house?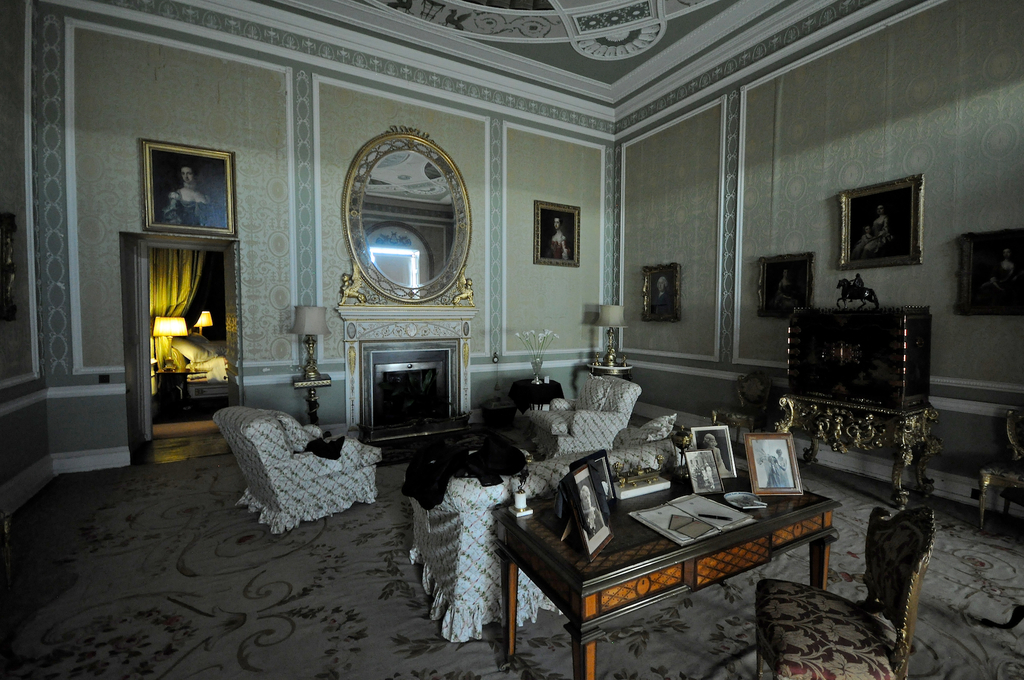
{"x1": 0, "y1": 0, "x2": 1023, "y2": 679}
